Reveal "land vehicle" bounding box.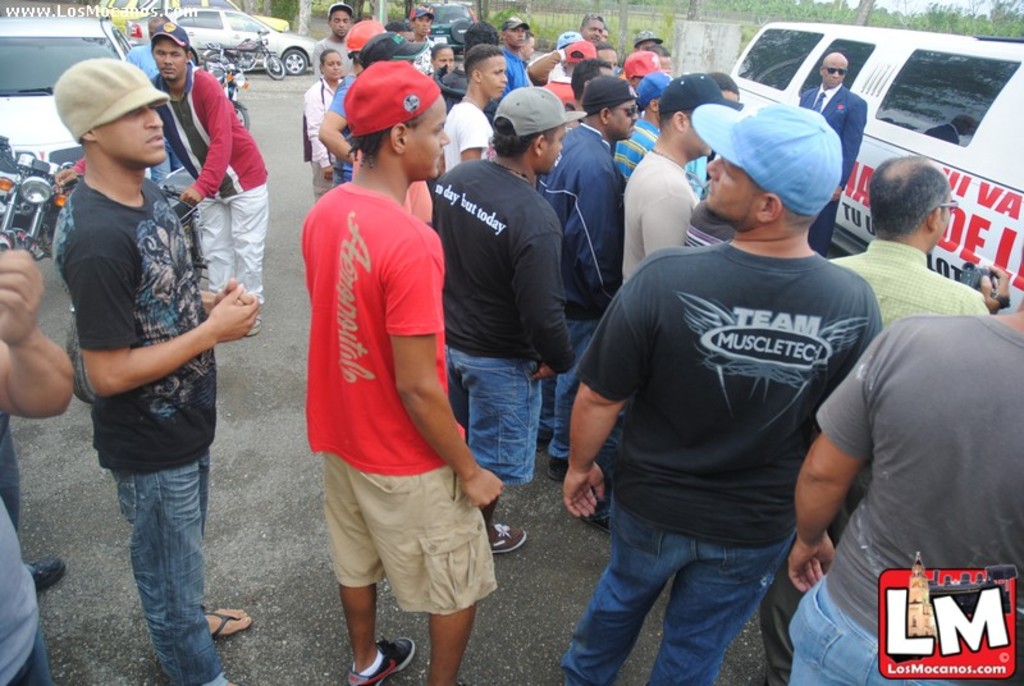
Revealed: 122/1/321/74.
